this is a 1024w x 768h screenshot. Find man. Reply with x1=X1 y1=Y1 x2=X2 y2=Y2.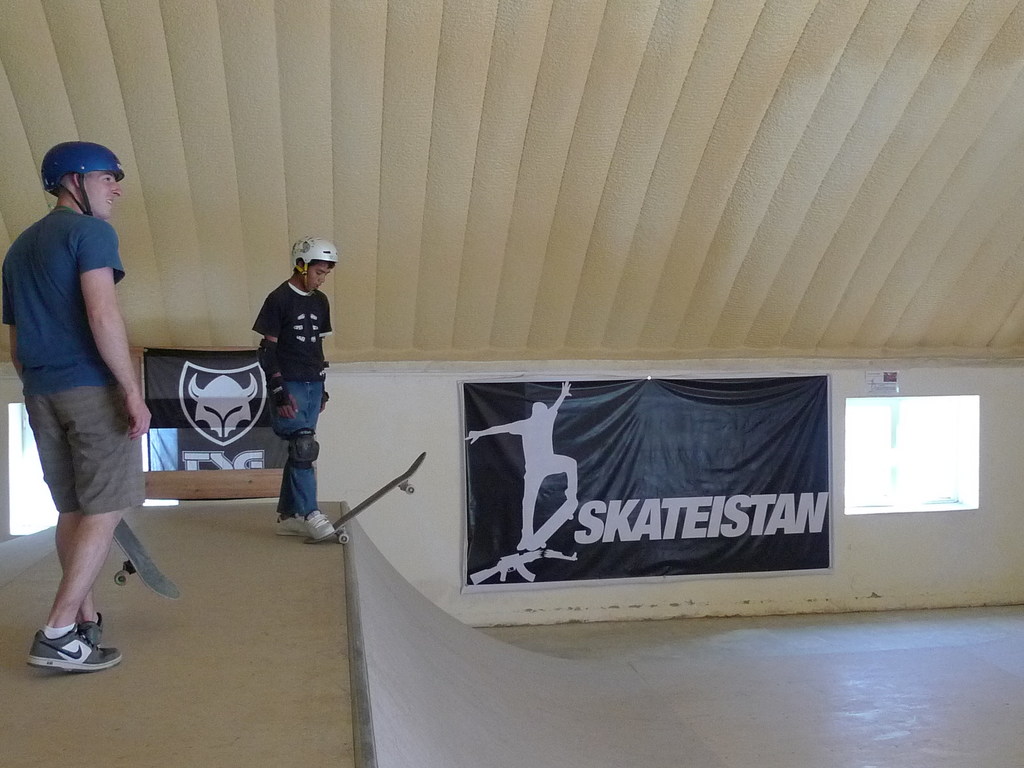
x1=6 y1=123 x2=164 y2=671.
